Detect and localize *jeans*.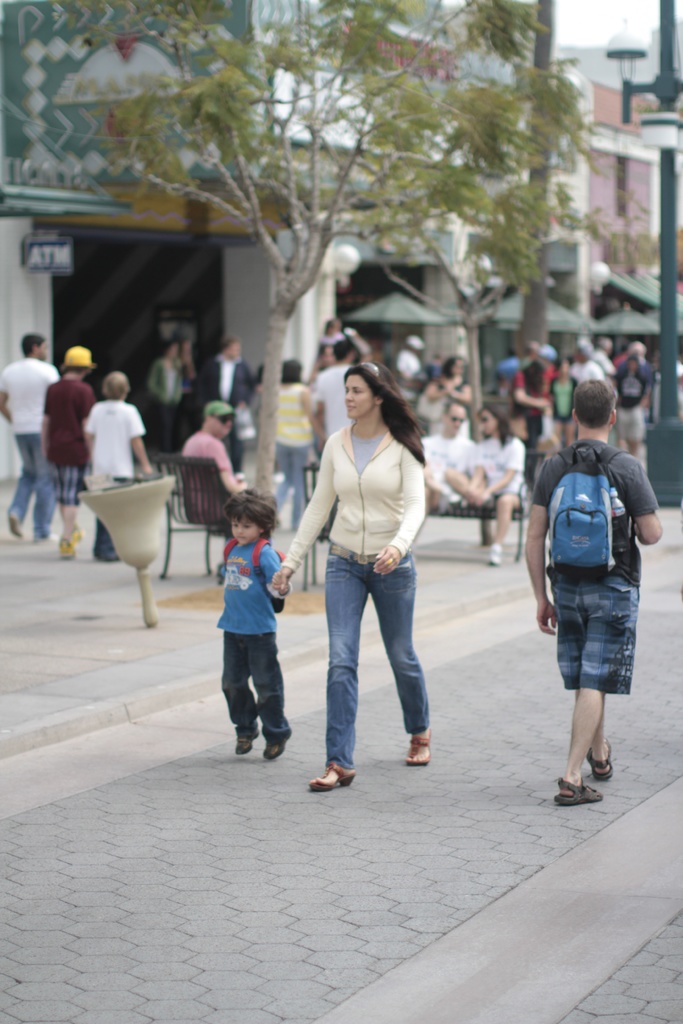
Localized at pyautogui.locateOnScreen(313, 553, 438, 783).
